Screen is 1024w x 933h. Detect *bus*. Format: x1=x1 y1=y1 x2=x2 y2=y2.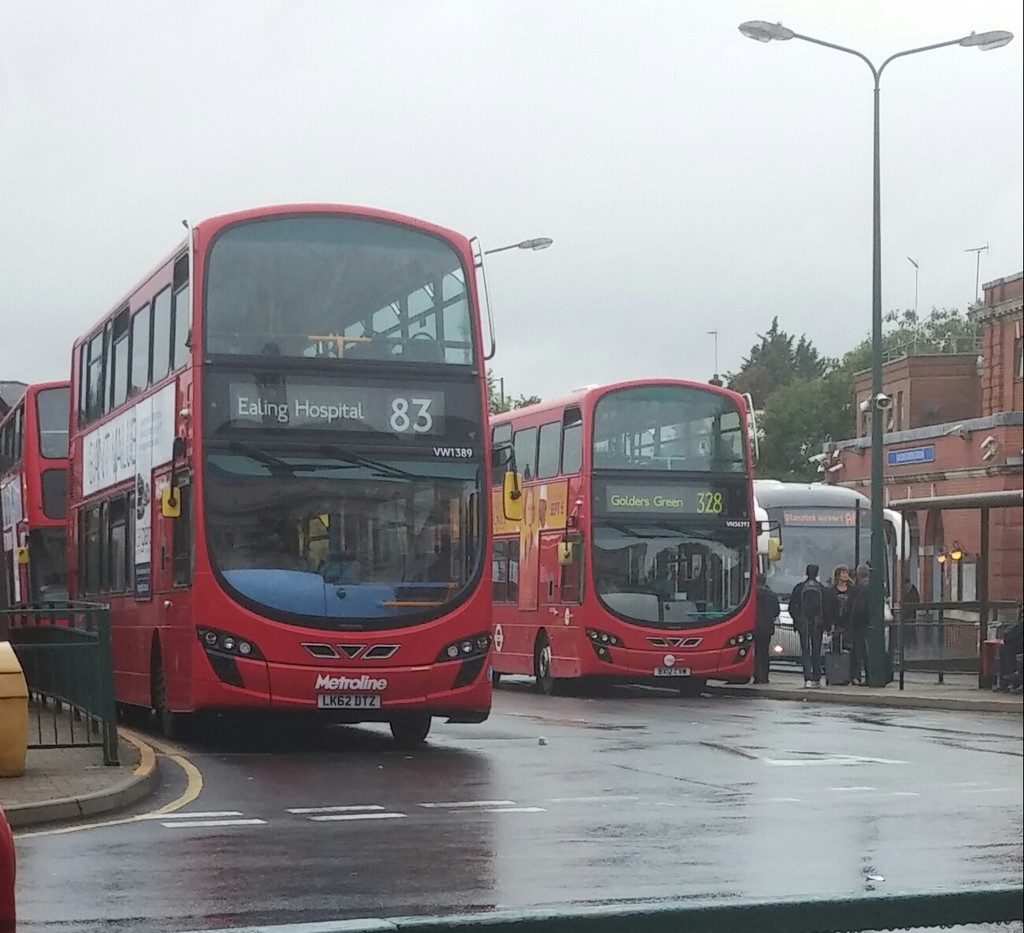
x1=0 y1=380 x2=70 y2=627.
